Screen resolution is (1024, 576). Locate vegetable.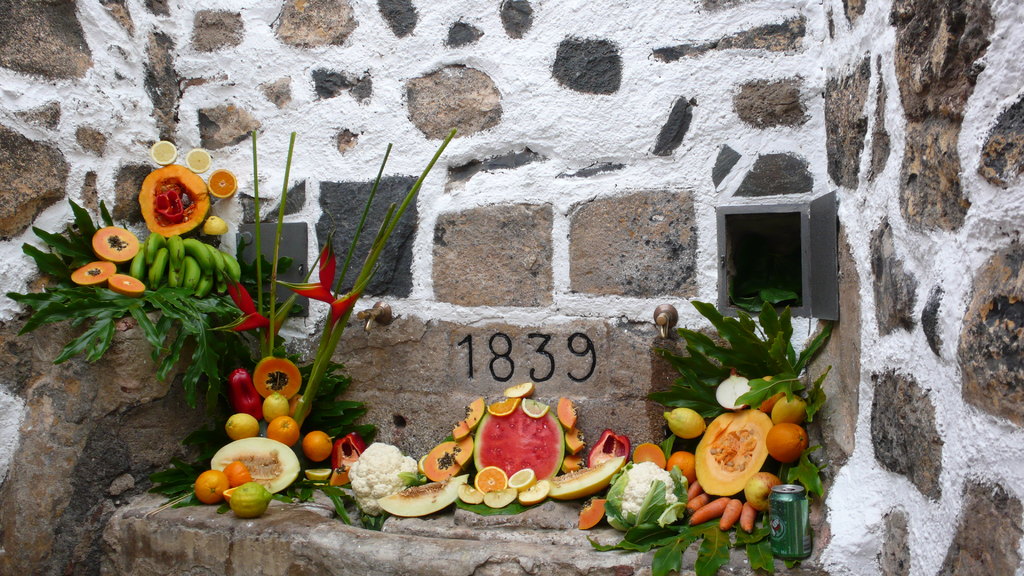
<bbox>688, 409, 781, 494</bbox>.
